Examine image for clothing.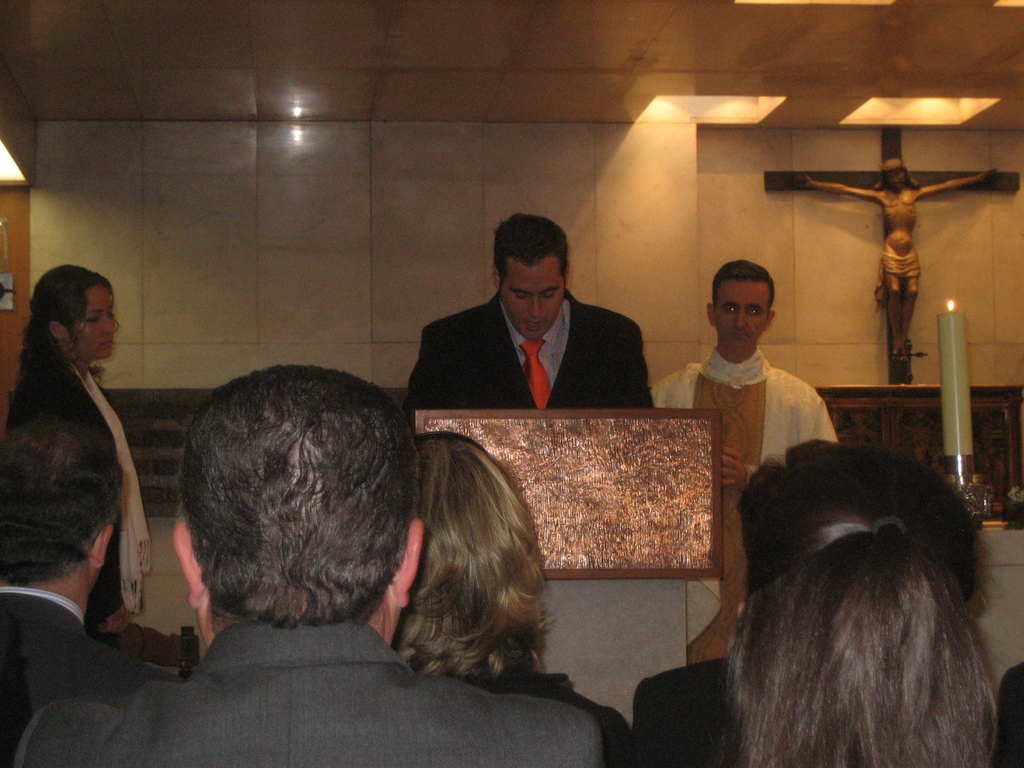
Examination result: 399/288/655/423.
